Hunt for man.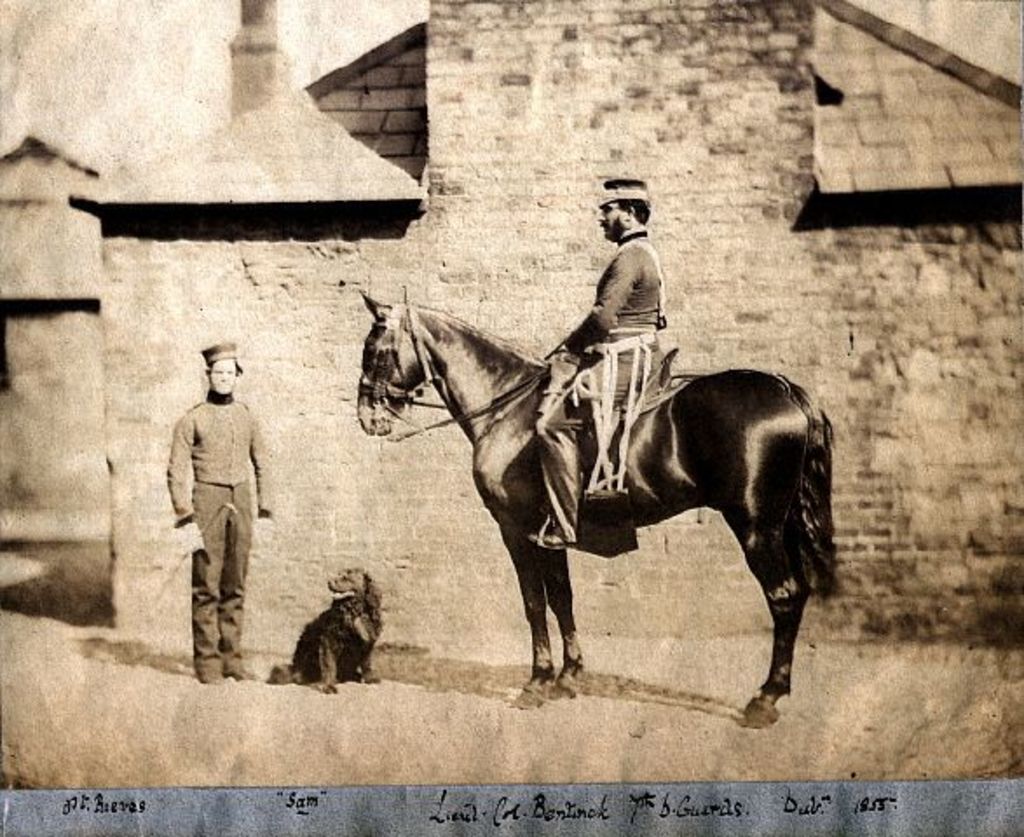
Hunted down at l=152, t=331, r=272, b=687.
